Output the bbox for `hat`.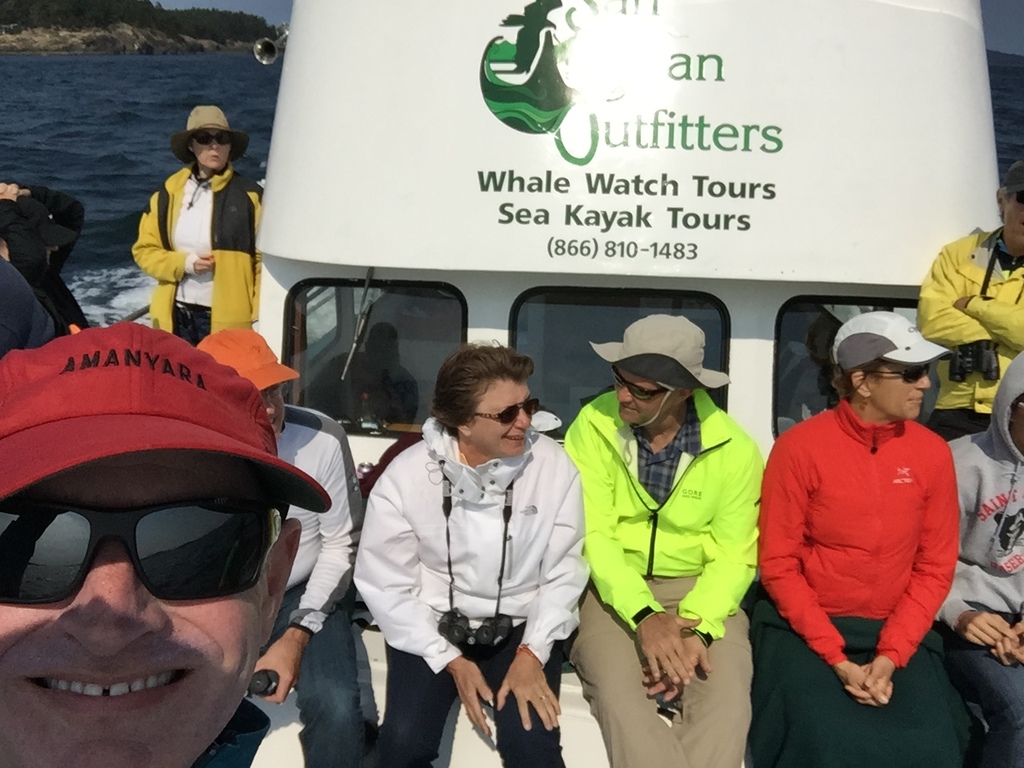
detection(830, 309, 949, 375).
